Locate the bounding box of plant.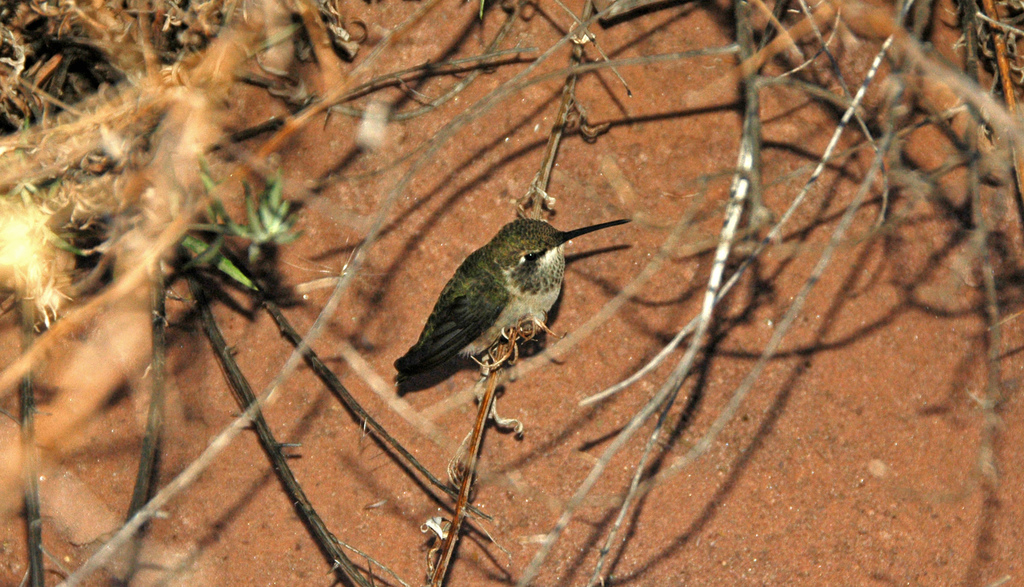
Bounding box: l=0, t=0, r=1023, b=586.
